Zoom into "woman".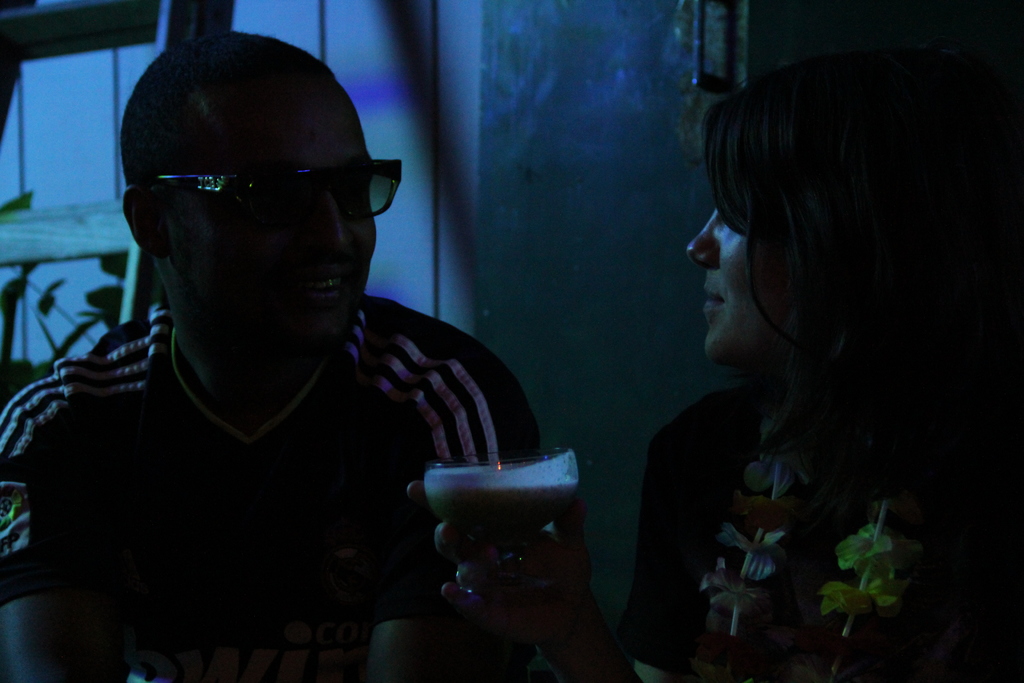
Zoom target: x1=429, y1=68, x2=1023, y2=675.
